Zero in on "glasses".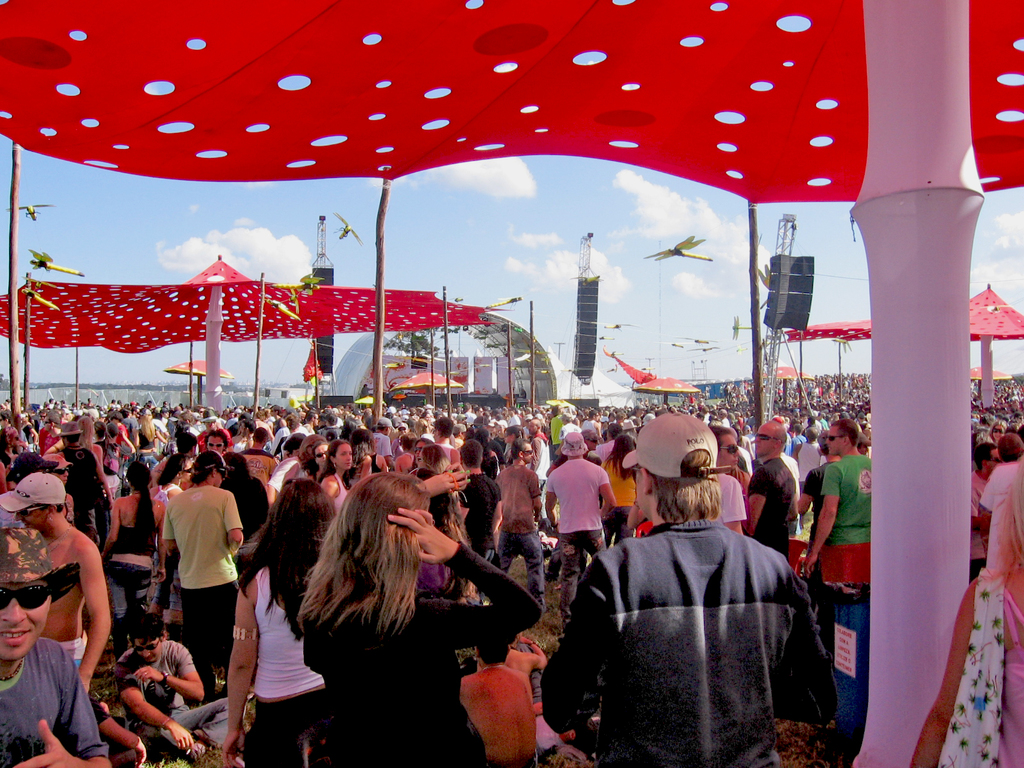
Zeroed in: crop(823, 435, 848, 442).
